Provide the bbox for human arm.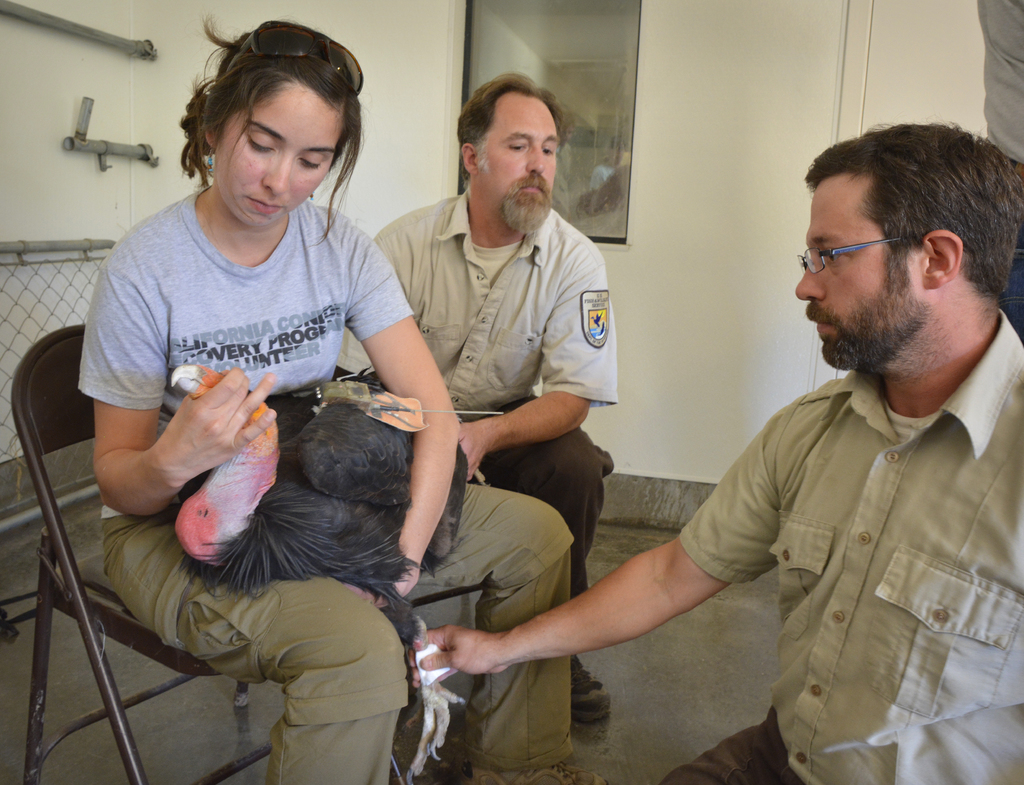
(left=455, top=230, right=618, bottom=495).
